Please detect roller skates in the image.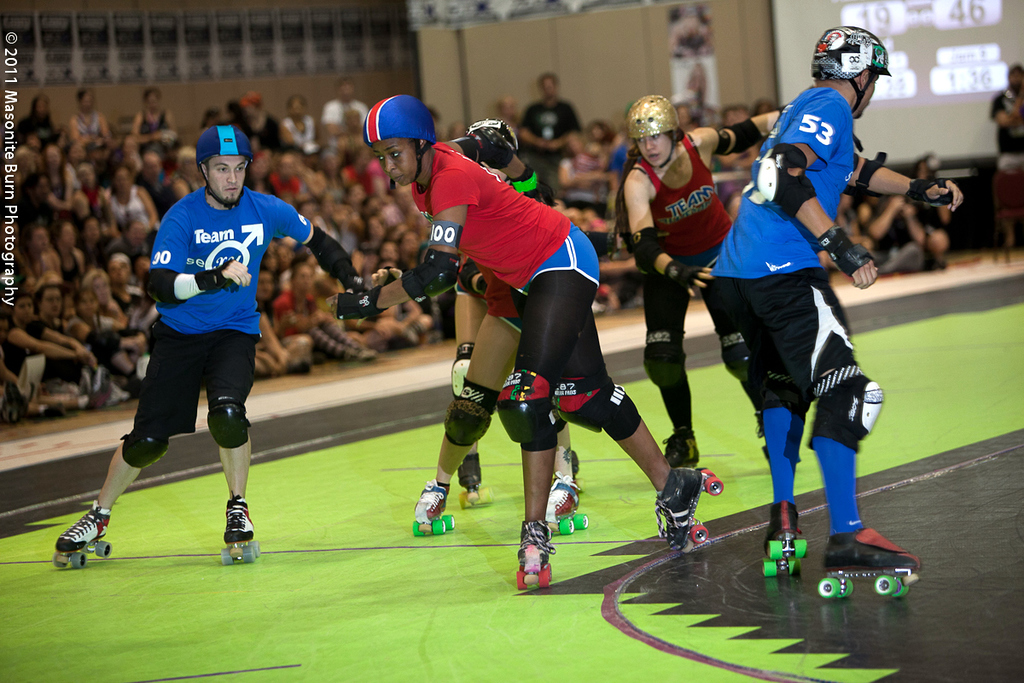
{"left": 662, "top": 430, "right": 704, "bottom": 470}.
